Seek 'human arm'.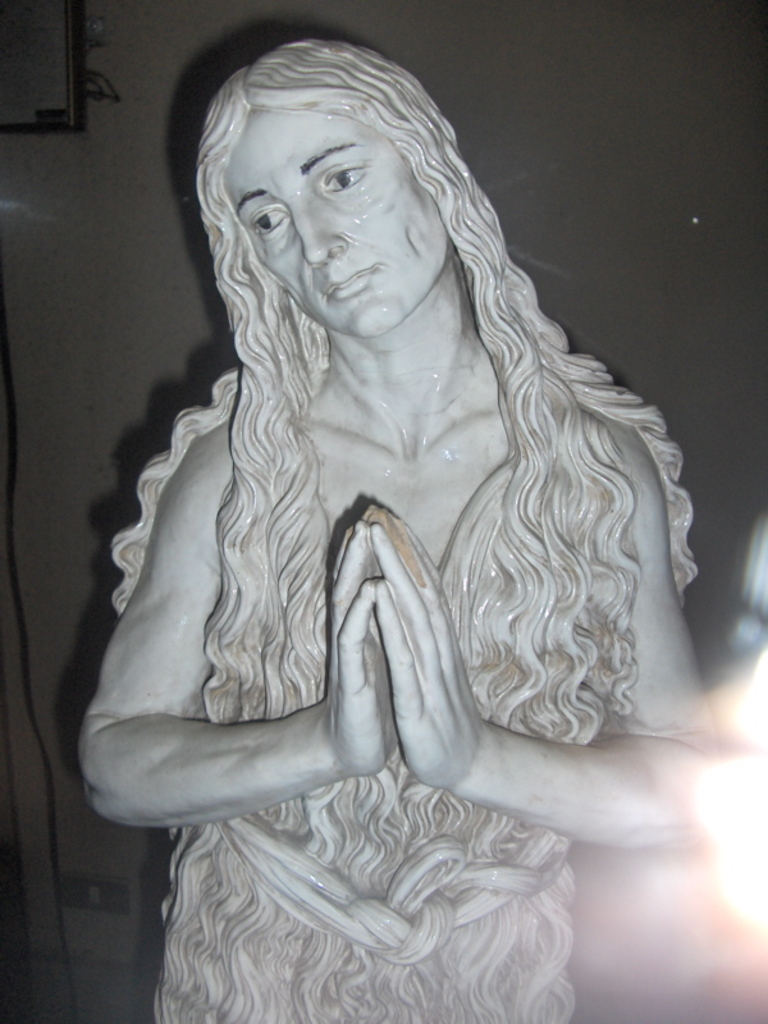
BBox(72, 412, 401, 831).
